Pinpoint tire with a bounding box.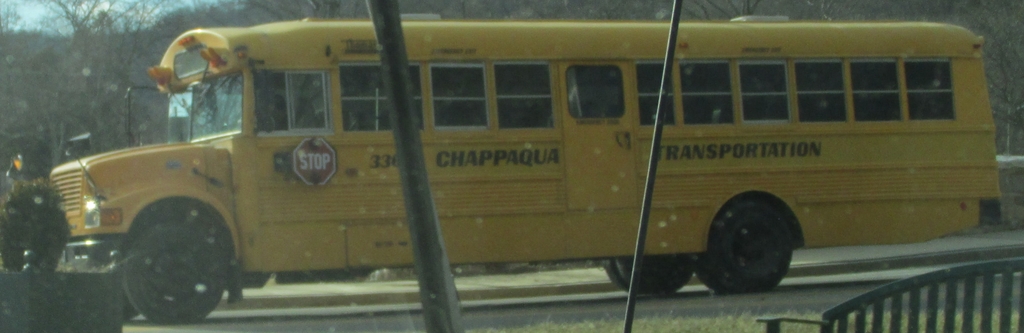
select_region(124, 221, 223, 324).
